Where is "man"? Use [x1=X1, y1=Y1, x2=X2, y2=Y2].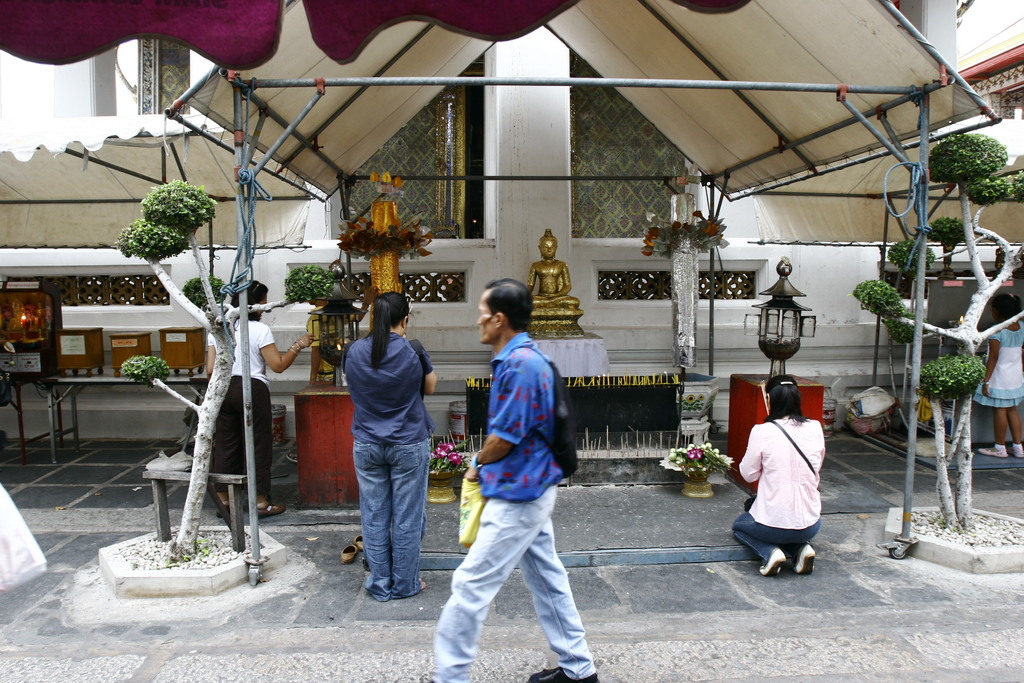
[x1=429, y1=276, x2=601, y2=682].
